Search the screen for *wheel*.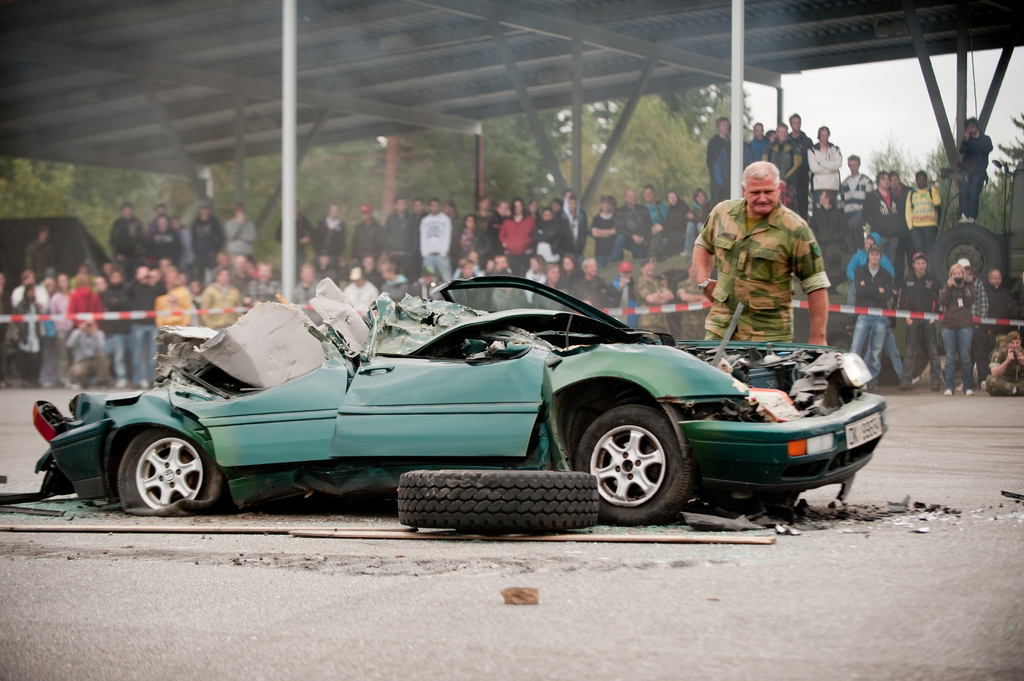
Found at [left=108, top=424, right=200, bottom=511].
